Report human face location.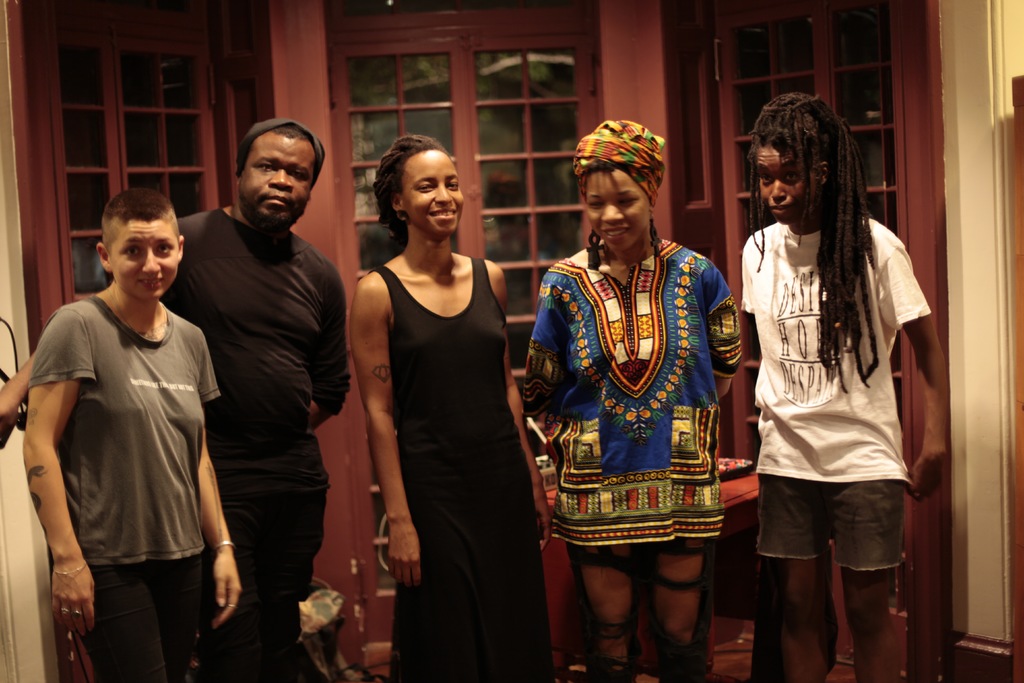
Report: box=[240, 137, 311, 226].
